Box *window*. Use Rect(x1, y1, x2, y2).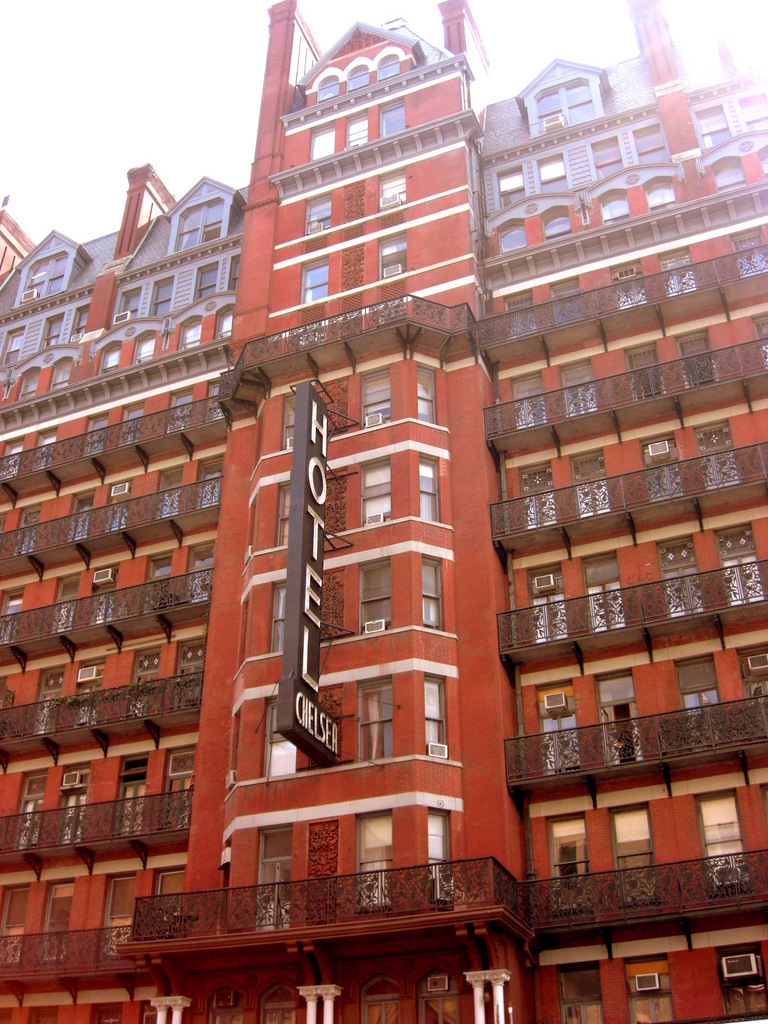
Rect(36, 310, 63, 349).
